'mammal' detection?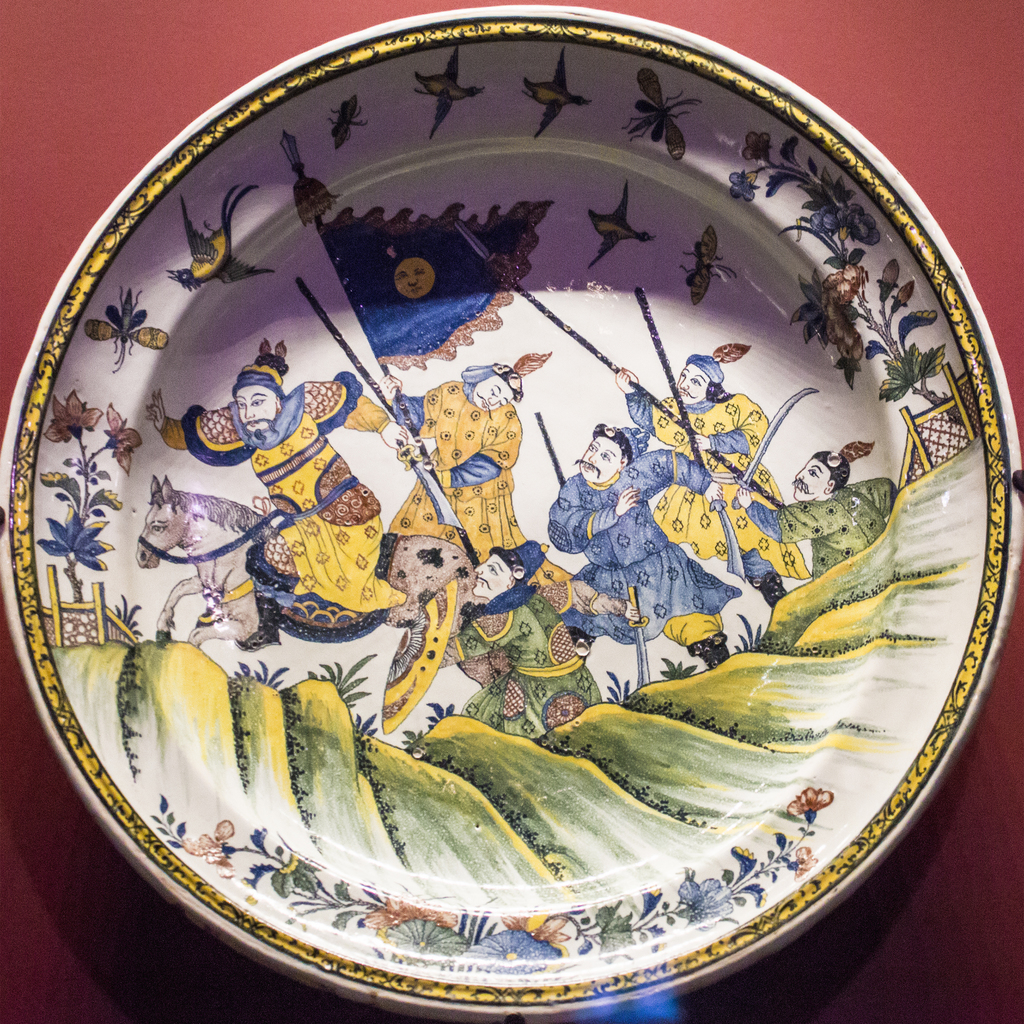
x1=368, y1=349, x2=616, y2=617
